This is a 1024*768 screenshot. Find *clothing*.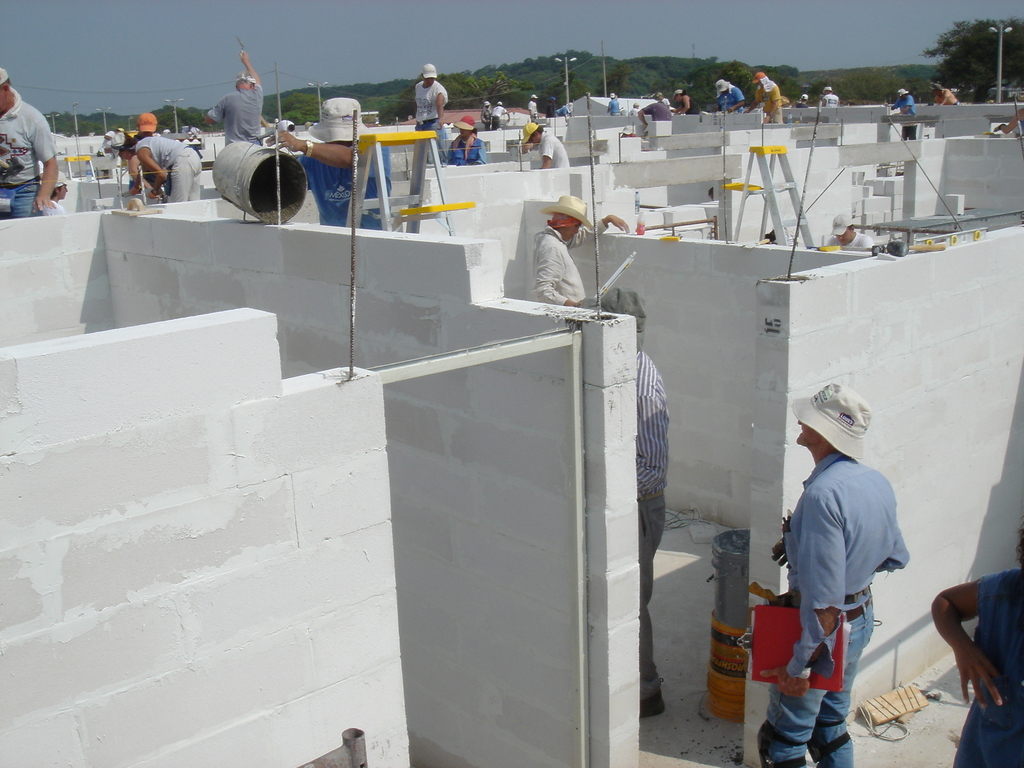
Bounding box: Rect(38, 202, 67, 219).
